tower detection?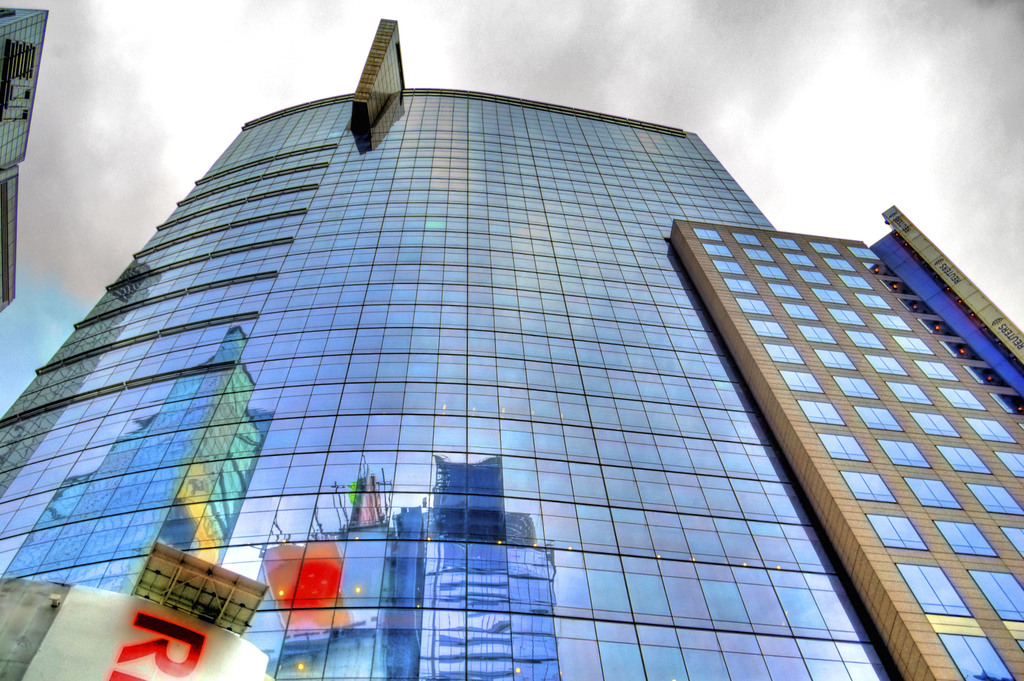
BBox(0, 78, 965, 680)
